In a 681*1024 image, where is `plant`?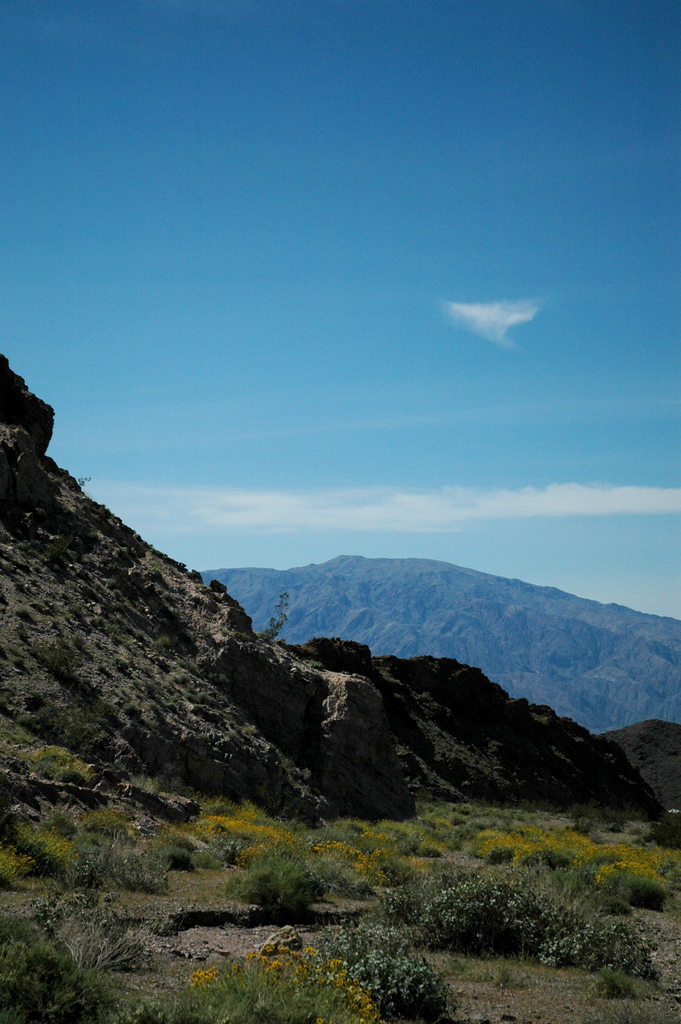
bbox=[588, 961, 627, 1005].
